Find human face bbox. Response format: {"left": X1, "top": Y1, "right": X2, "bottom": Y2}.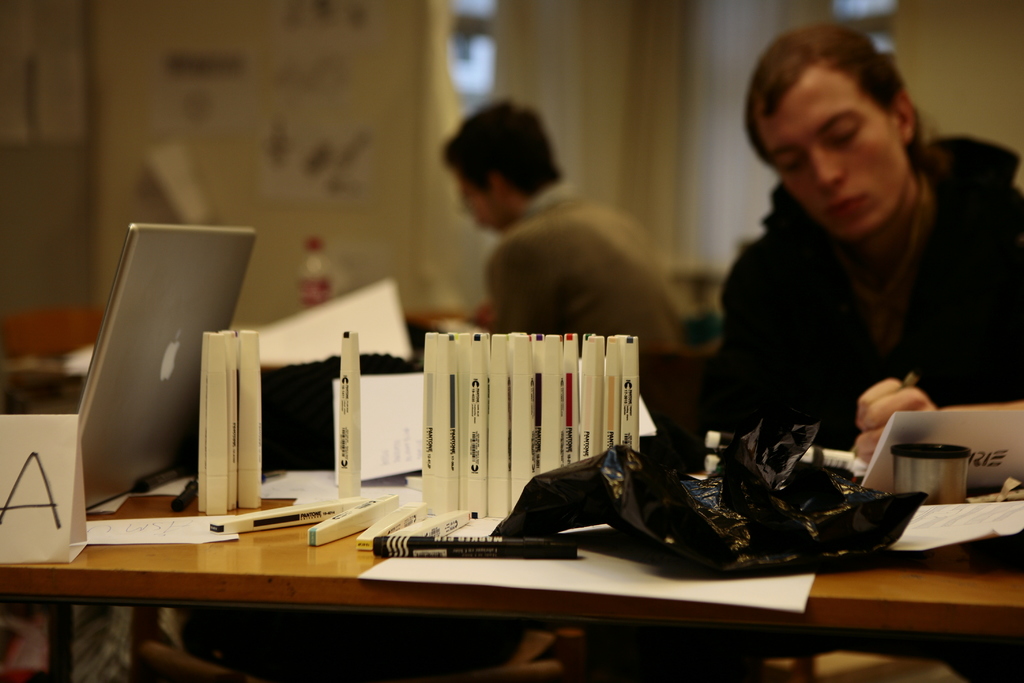
{"left": 455, "top": 169, "right": 505, "bottom": 237}.
